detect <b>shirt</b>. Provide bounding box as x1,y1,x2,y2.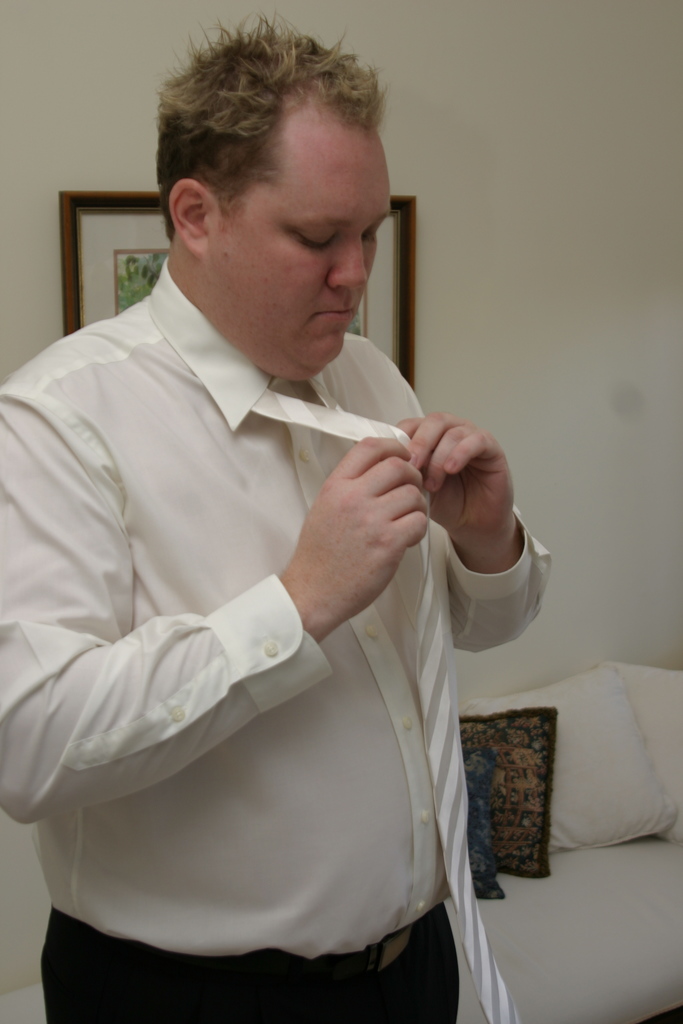
31,223,539,981.
